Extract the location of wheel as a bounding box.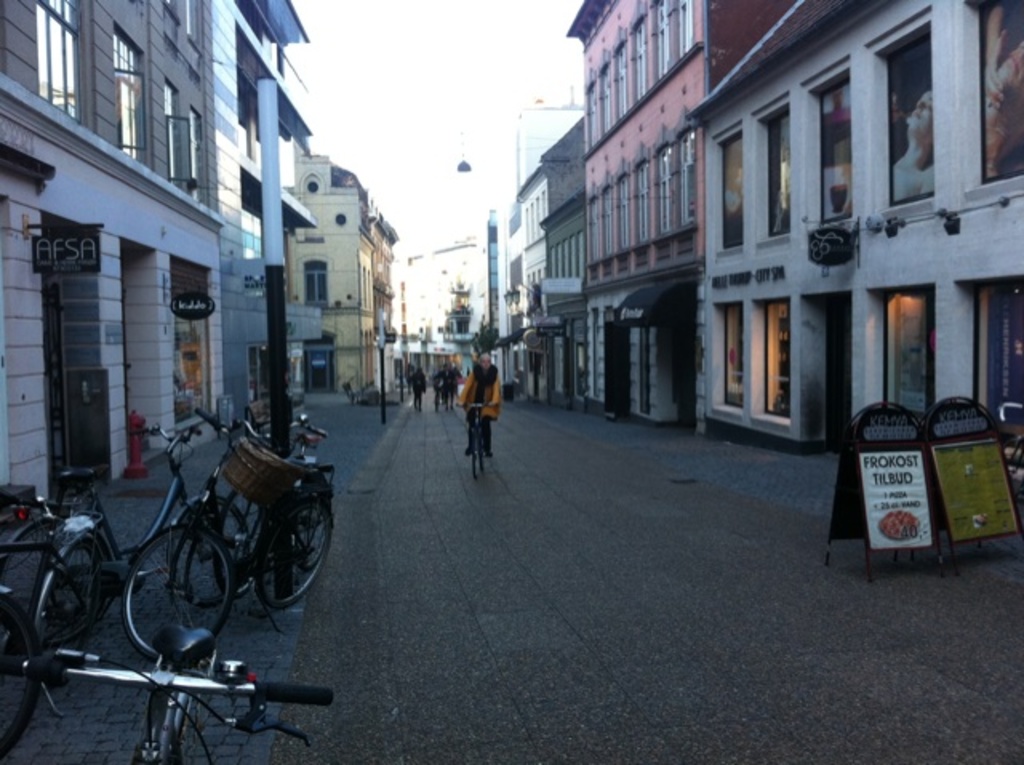
l=256, t=496, r=328, b=607.
